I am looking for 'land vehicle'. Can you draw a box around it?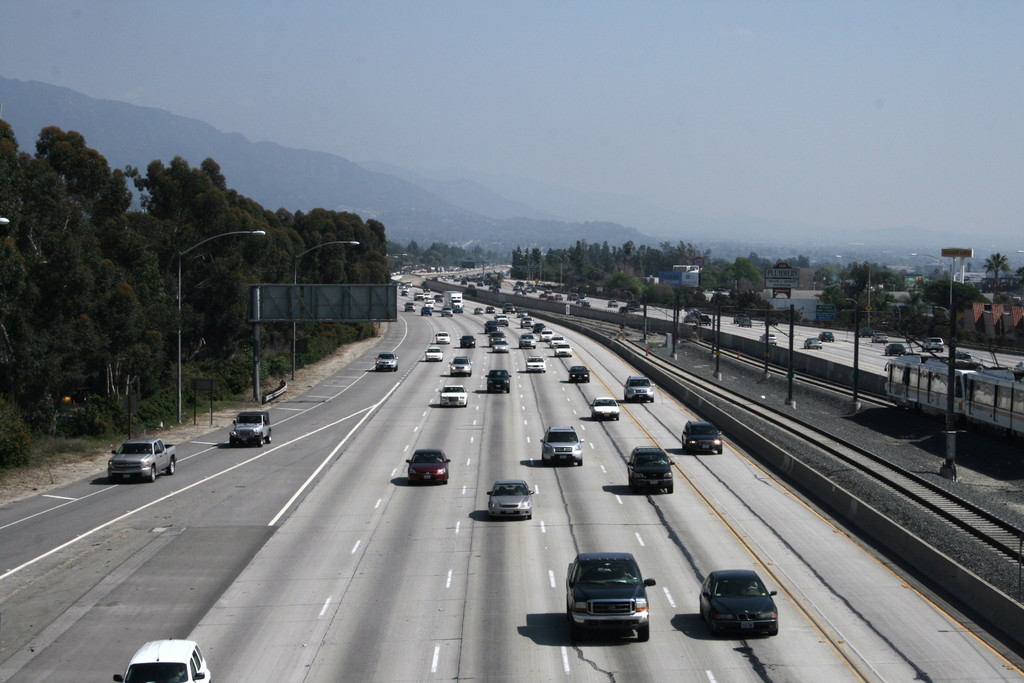
Sure, the bounding box is 803, 333, 822, 350.
